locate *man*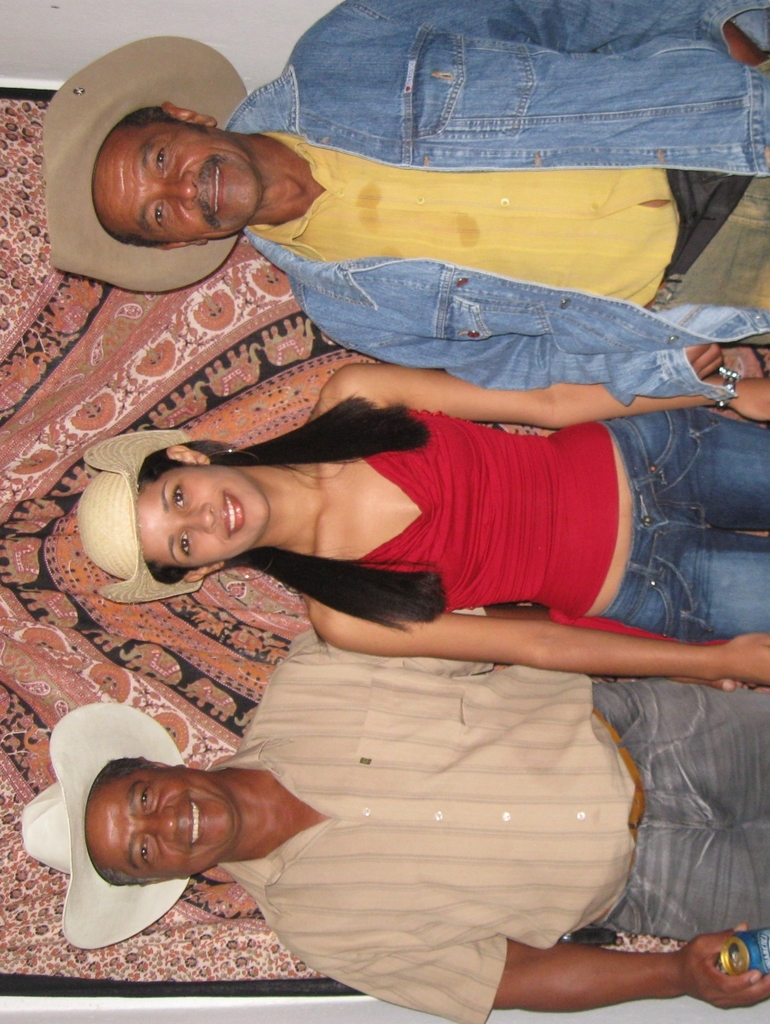
(42,0,769,405)
